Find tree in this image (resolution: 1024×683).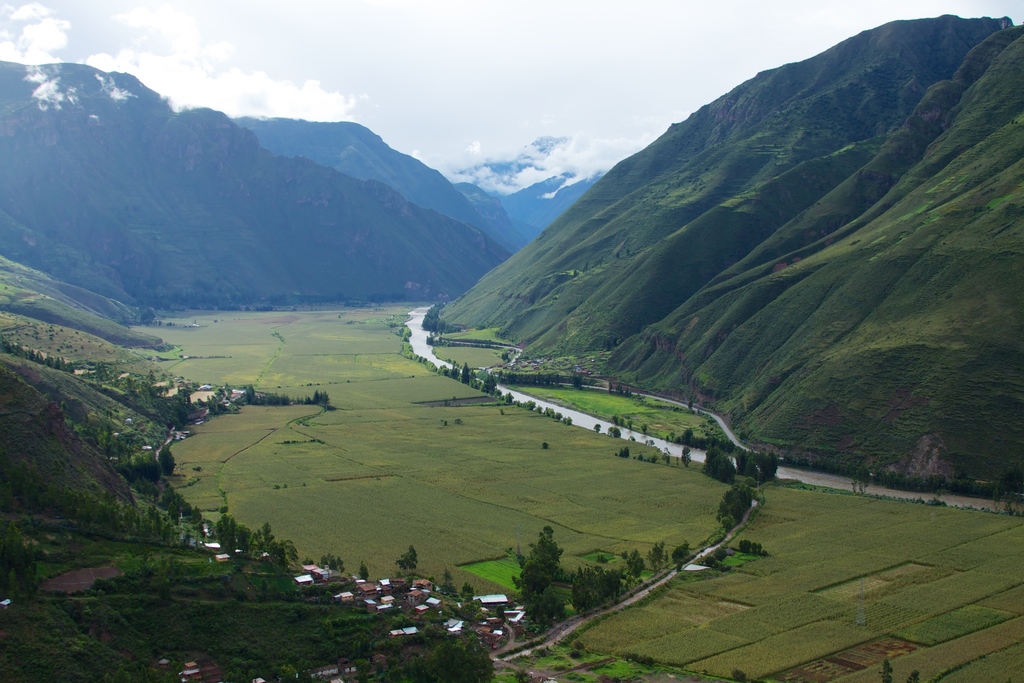
513/520/568/635.
